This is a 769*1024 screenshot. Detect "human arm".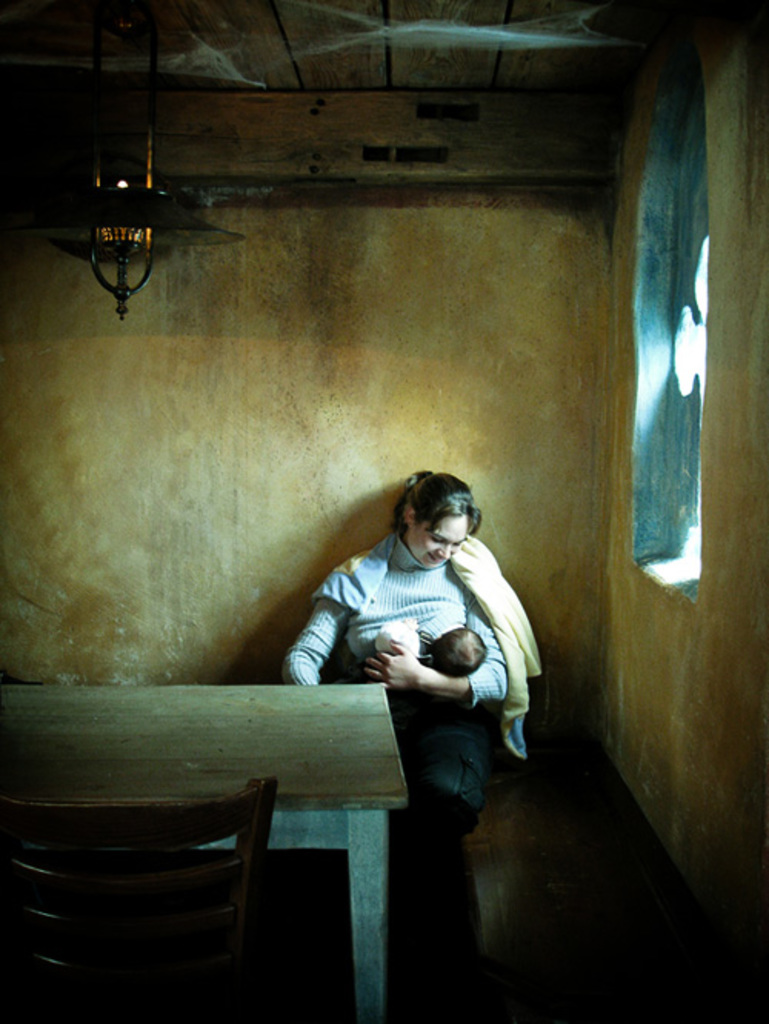
bbox(357, 638, 472, 703).
